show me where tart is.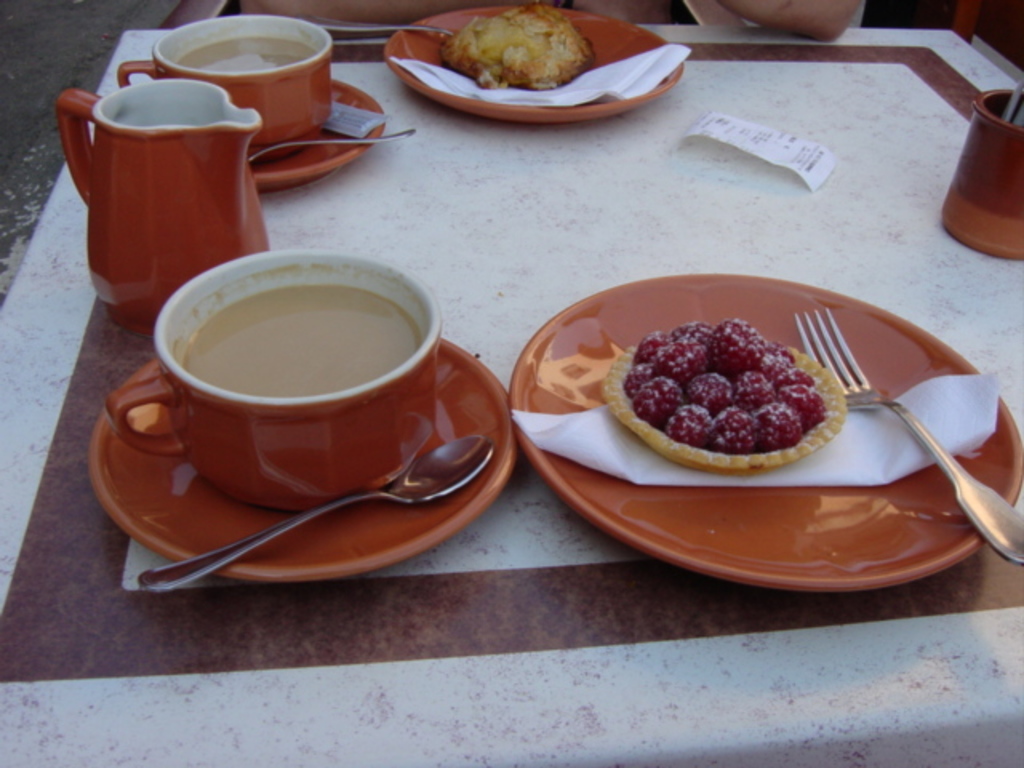
tart is at left=613, top=302, right=843, bottom=472.
